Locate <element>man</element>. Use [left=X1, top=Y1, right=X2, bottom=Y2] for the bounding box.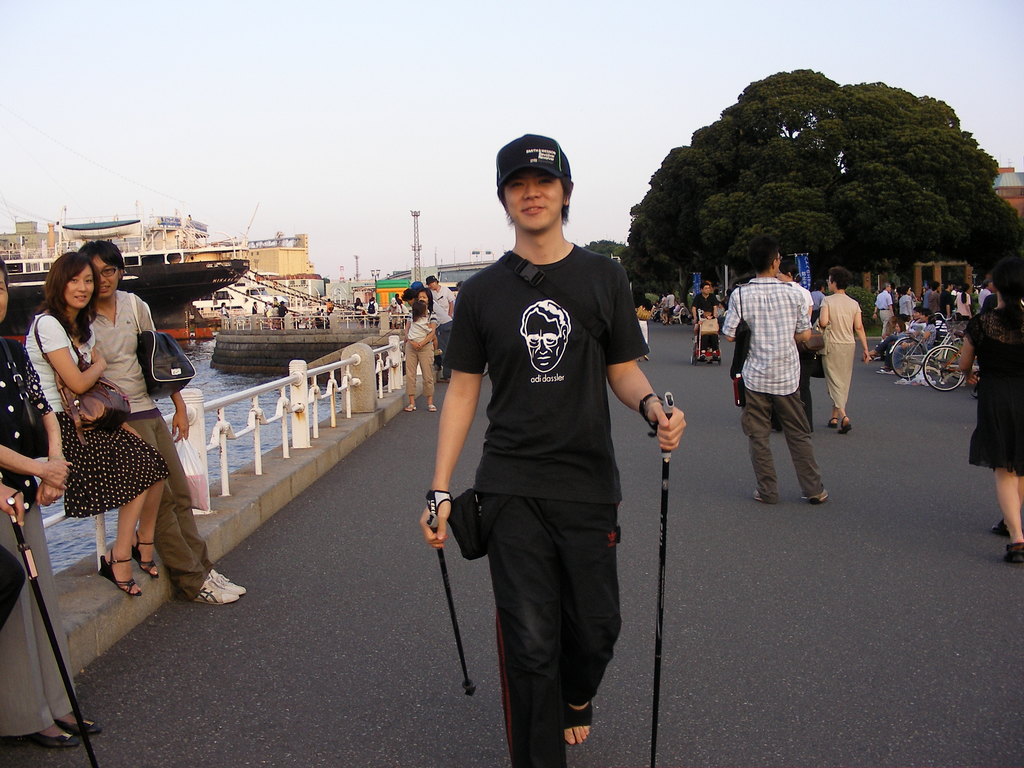
[left=79, top=240, right=248, bottom=607].
